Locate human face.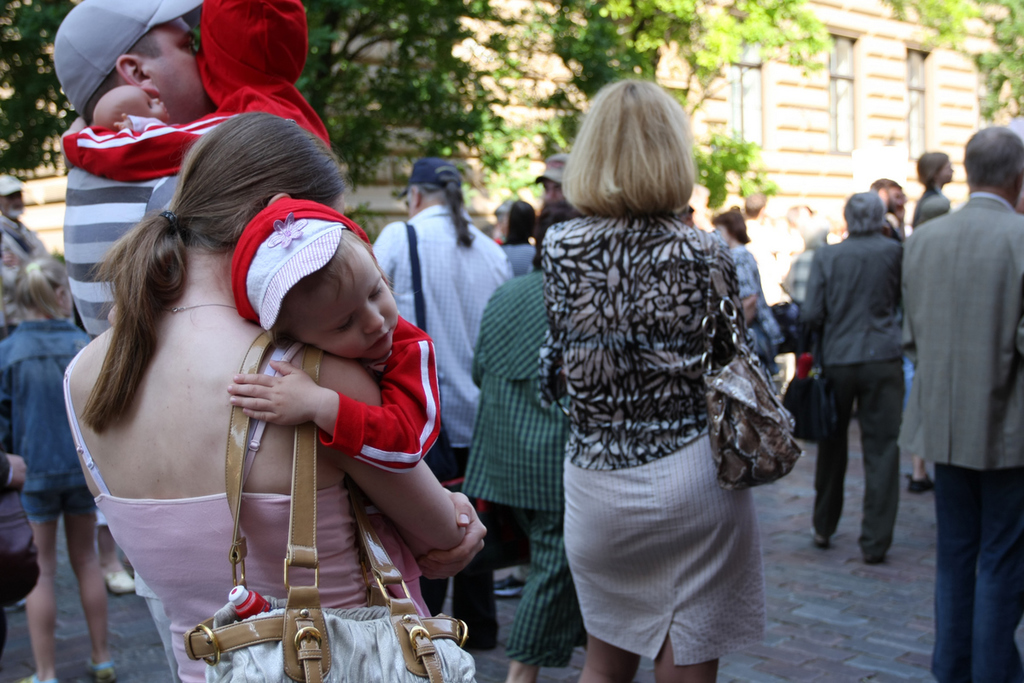
Bounding box: 543,181,558,195.
